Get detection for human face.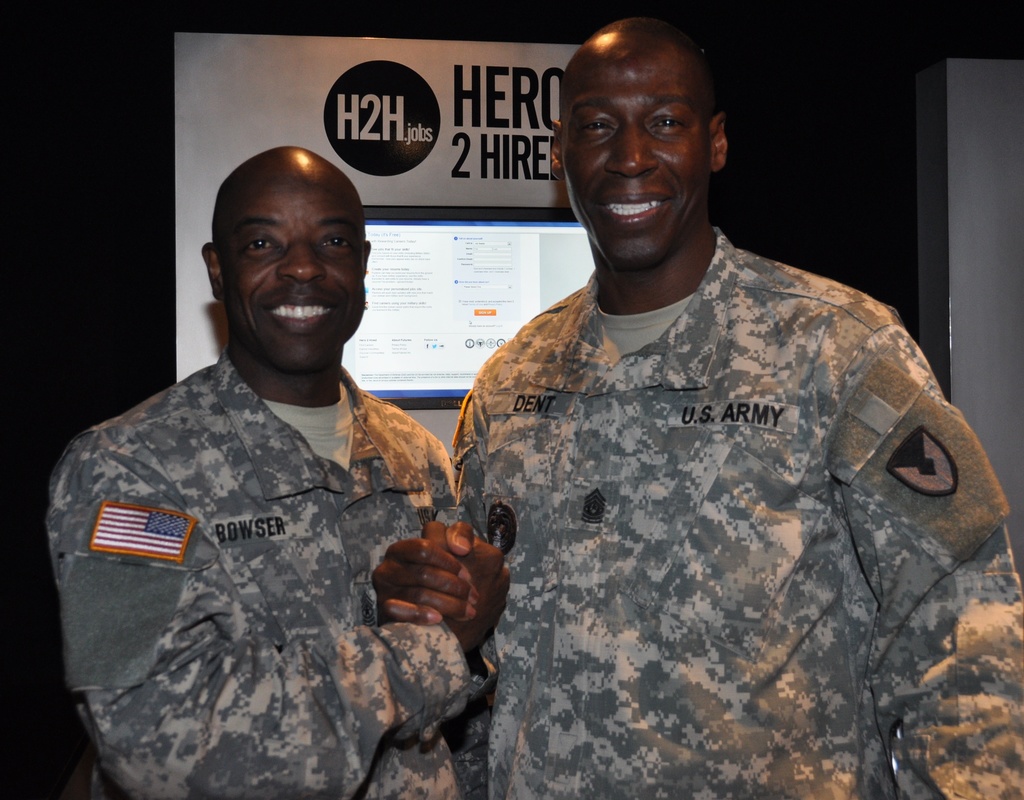
Detection: (565, 64, 713, 260).
